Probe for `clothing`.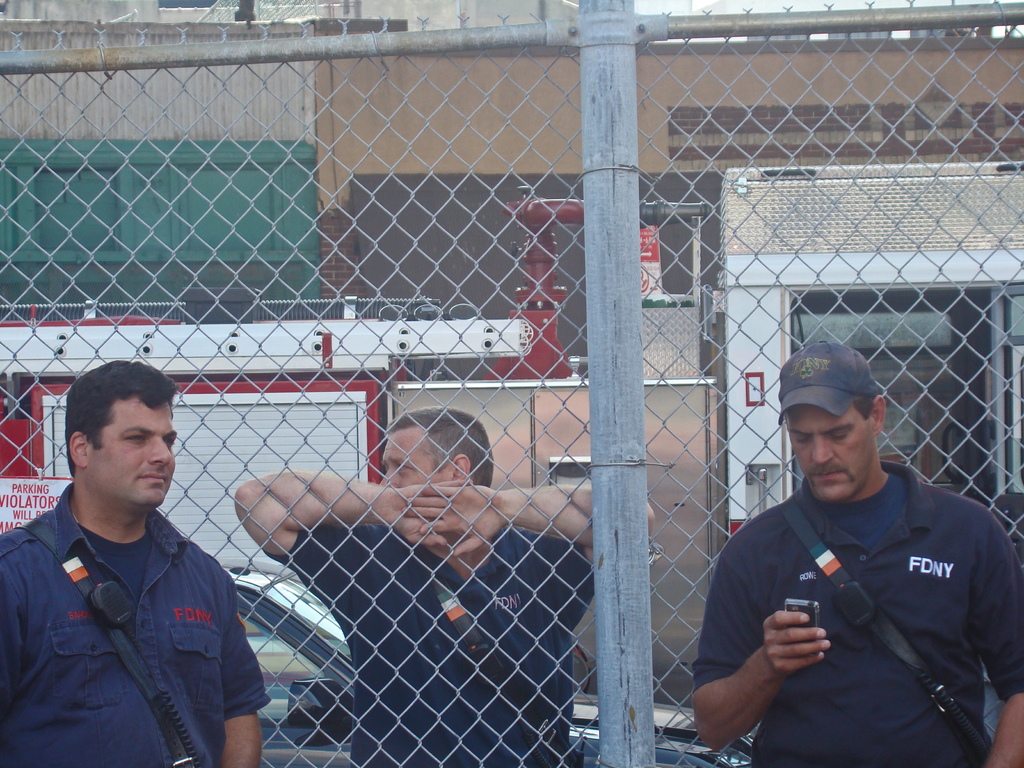
Probe result: bbox(266, 523, 596, 767).
